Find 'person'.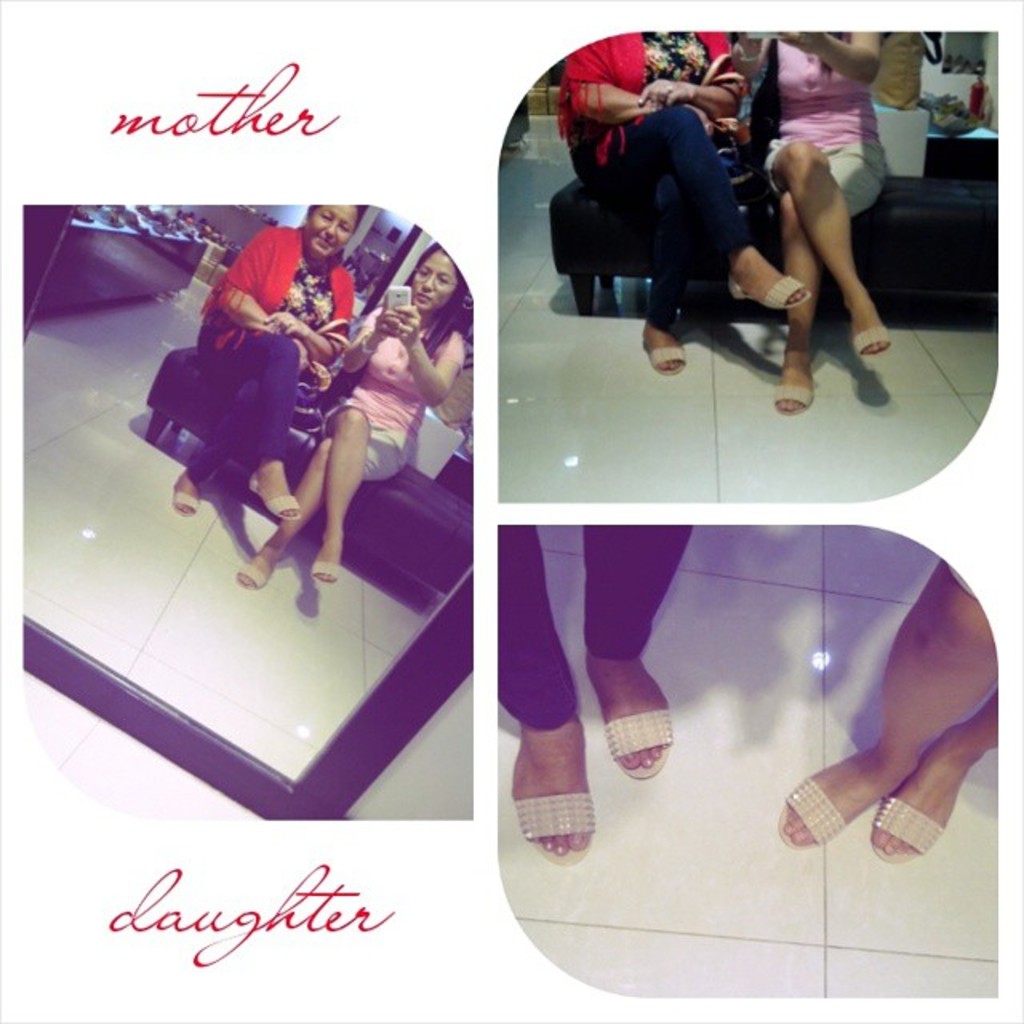
{"x1": 162, "y1": 202, "x2": 362, "y2": 525}.
